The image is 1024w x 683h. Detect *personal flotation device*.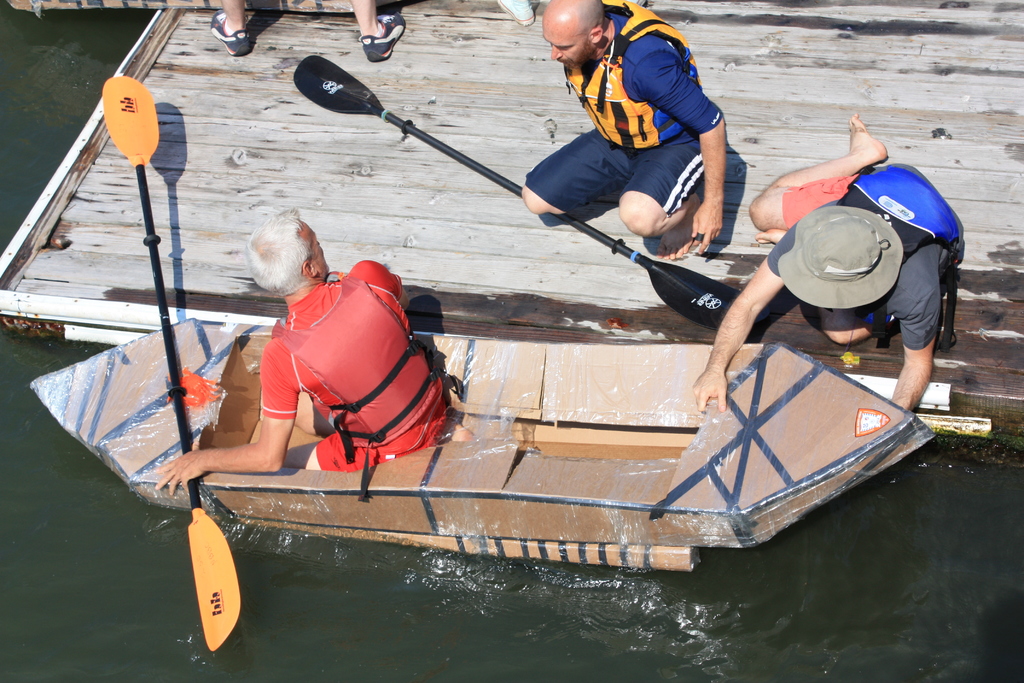
Detection: detection(259, 258, 461, 455).
